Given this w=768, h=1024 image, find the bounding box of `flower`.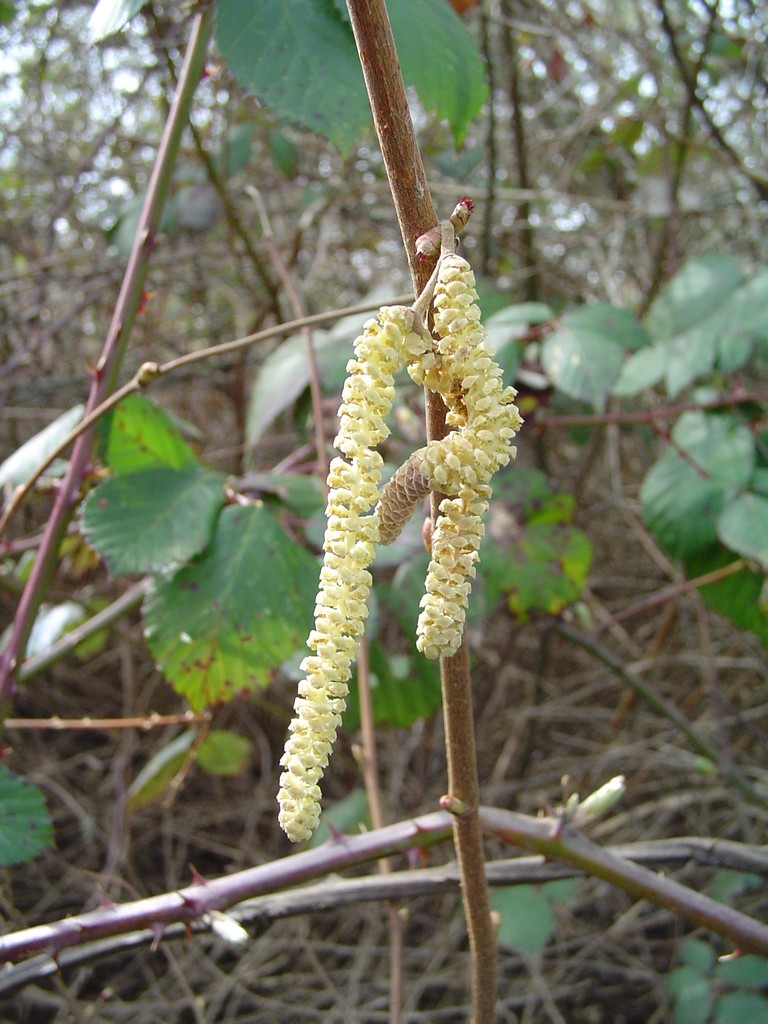
bbox(371, 252, 520, 545).
